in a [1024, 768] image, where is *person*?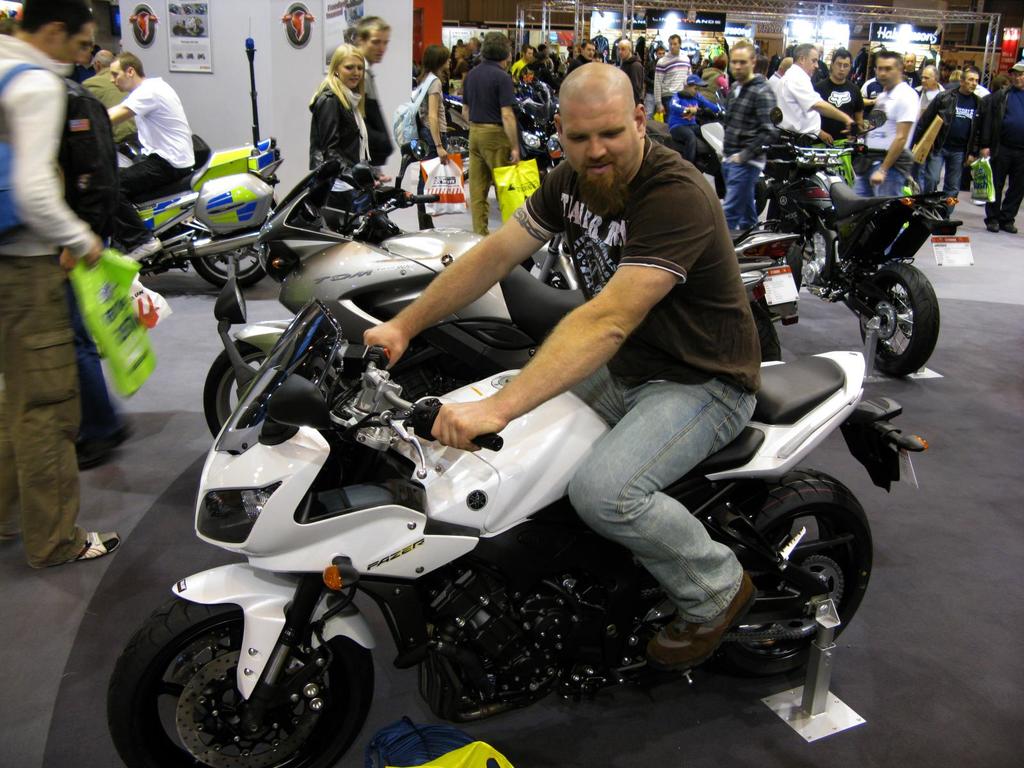
BBox(715, 41, 768, 236).
